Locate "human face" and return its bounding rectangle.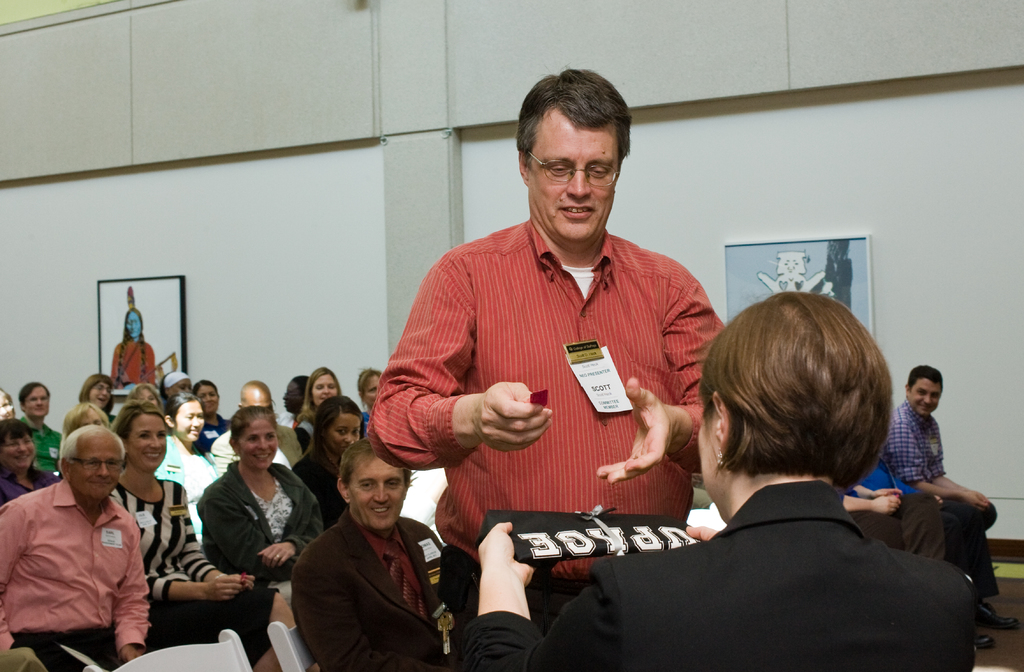
(x1=131, y1=417, x2=166, y2=471).
